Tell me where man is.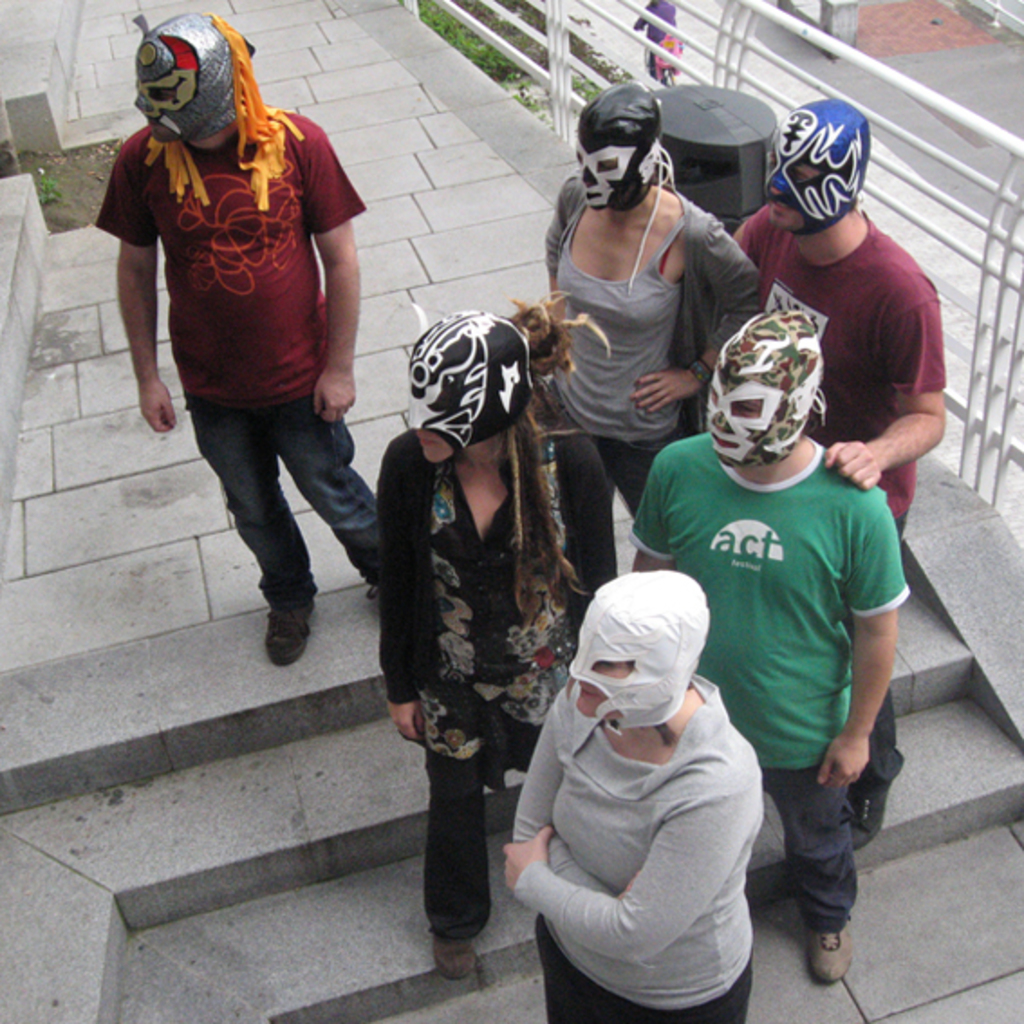
man is at <region>110, 33, 394, 661</region>.
